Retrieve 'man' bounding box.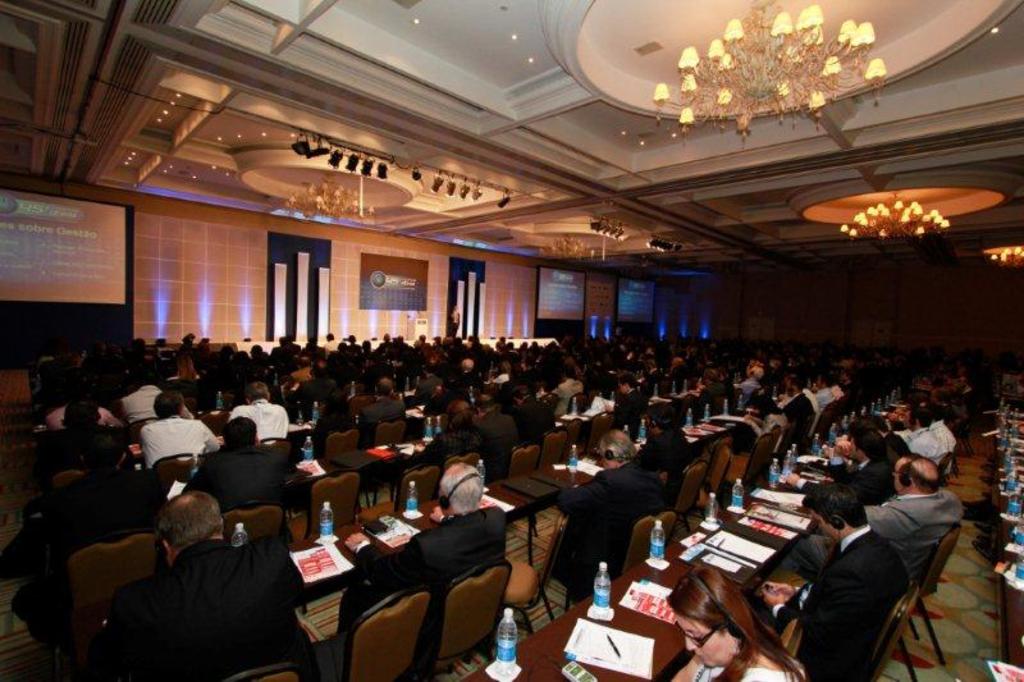
Bounding box: x1=782, y1=377, x2=820, y2=449.
